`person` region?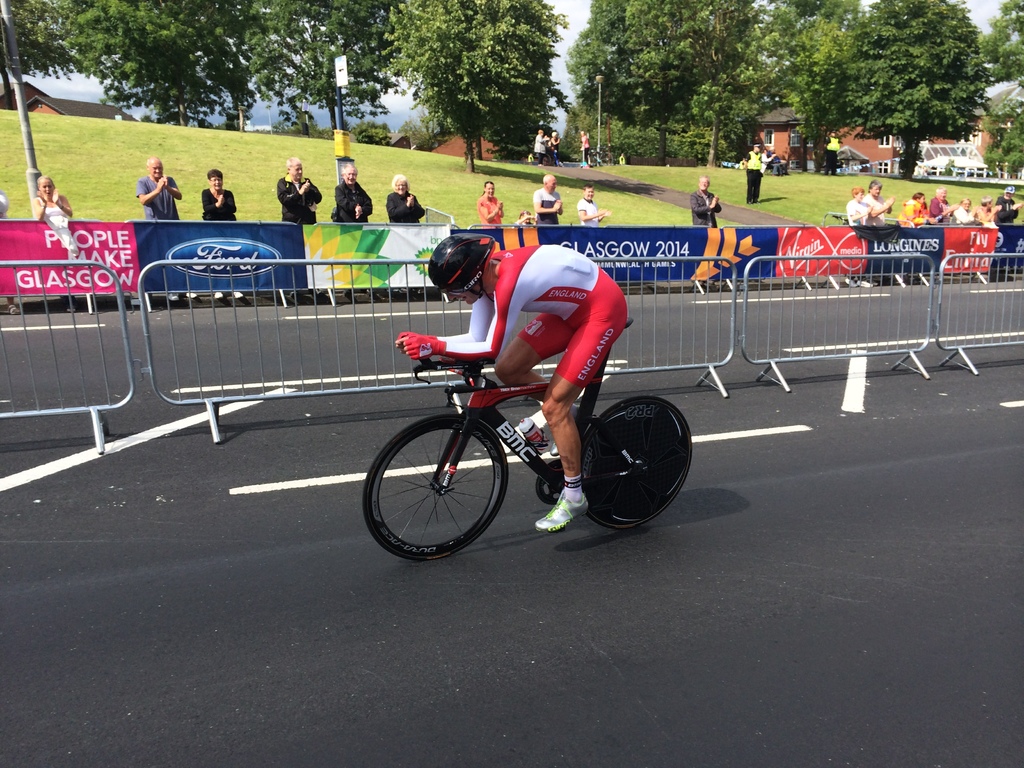
bbox=(865, 179, 897, 286)
